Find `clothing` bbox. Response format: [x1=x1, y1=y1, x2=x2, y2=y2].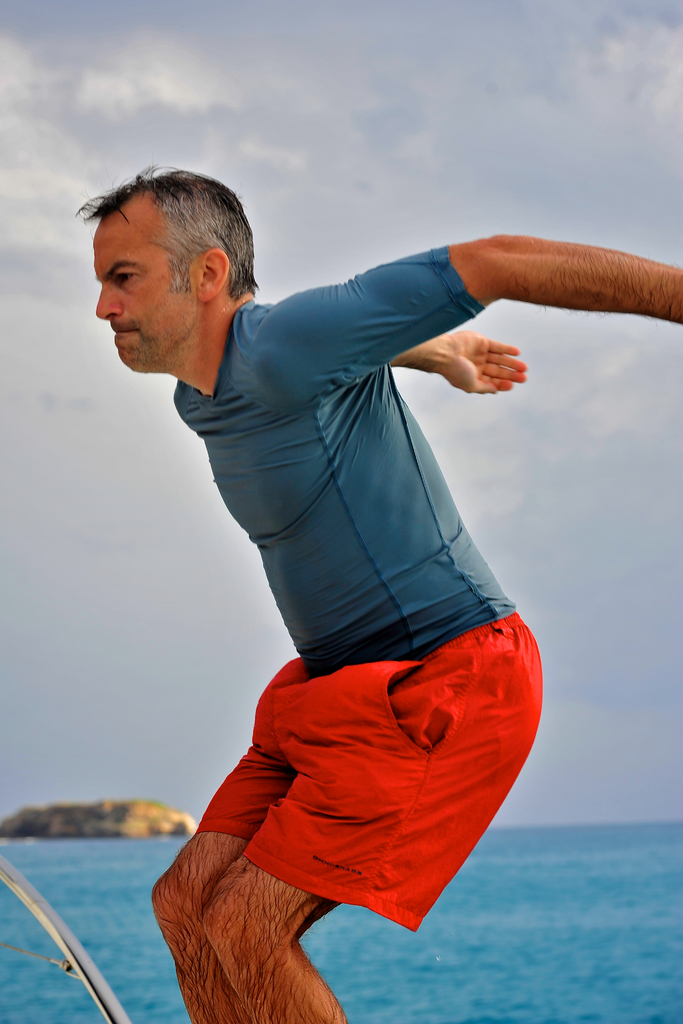
[x1=169, y1=243, x2=490, y2=675].
